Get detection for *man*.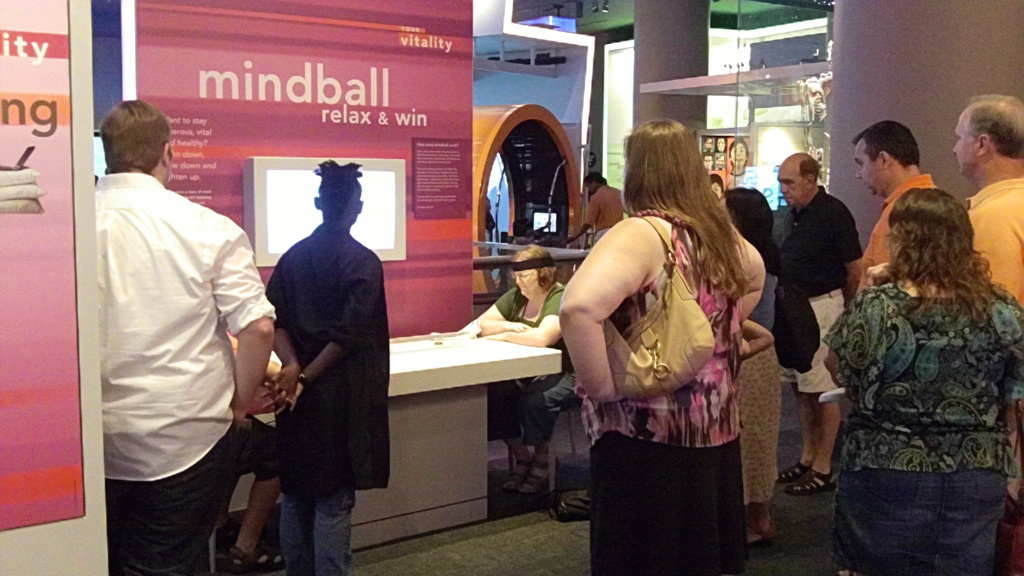
Detection: region(575, 175, 624, 247).
